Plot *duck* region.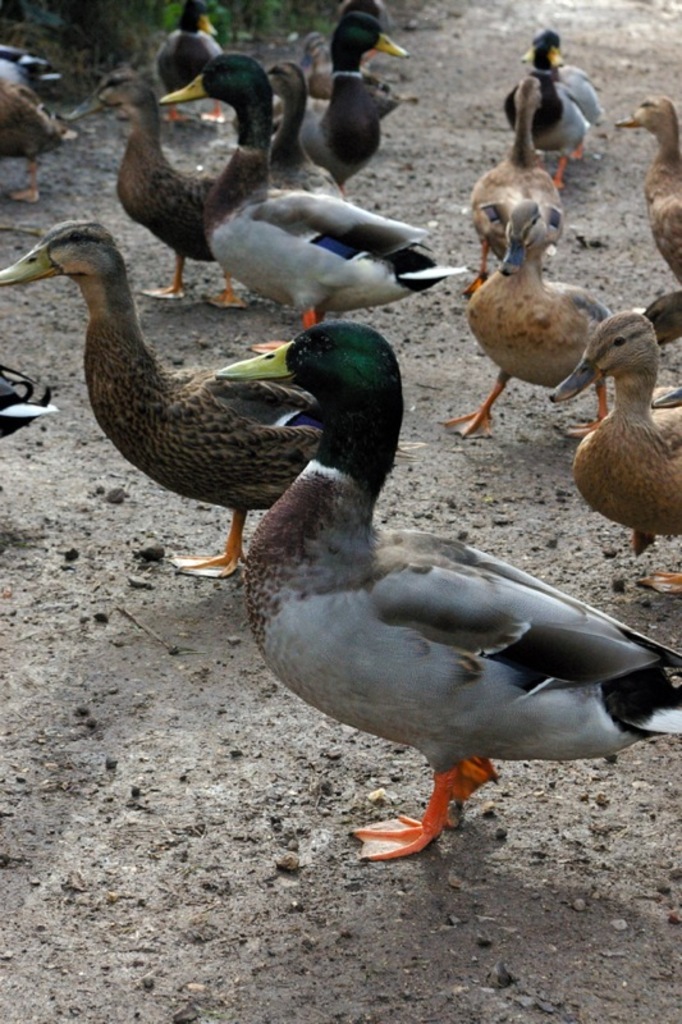
Plotted at pyautogui.locateOnScreen(8, 28, 87, 221).
